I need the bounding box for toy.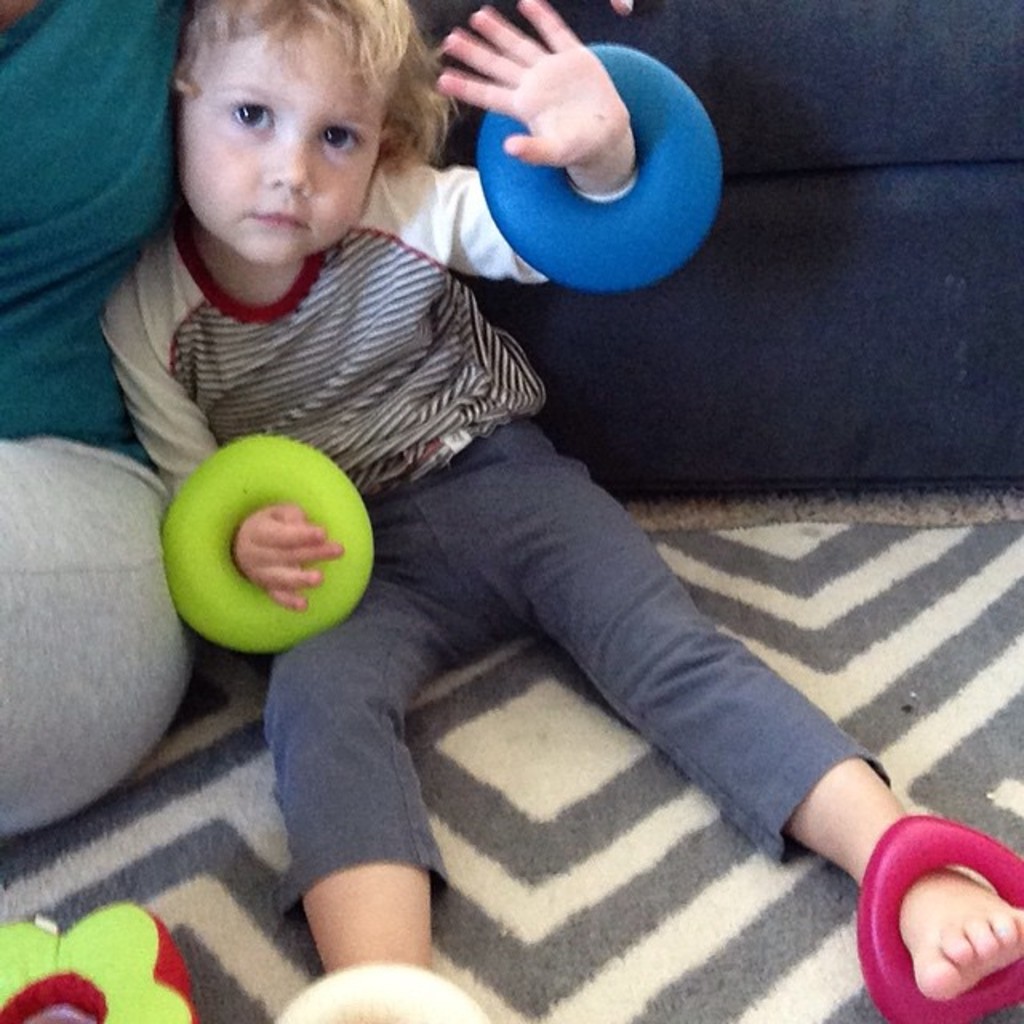
Here it is: [left=166, top=435, right=376, bottom=659].
